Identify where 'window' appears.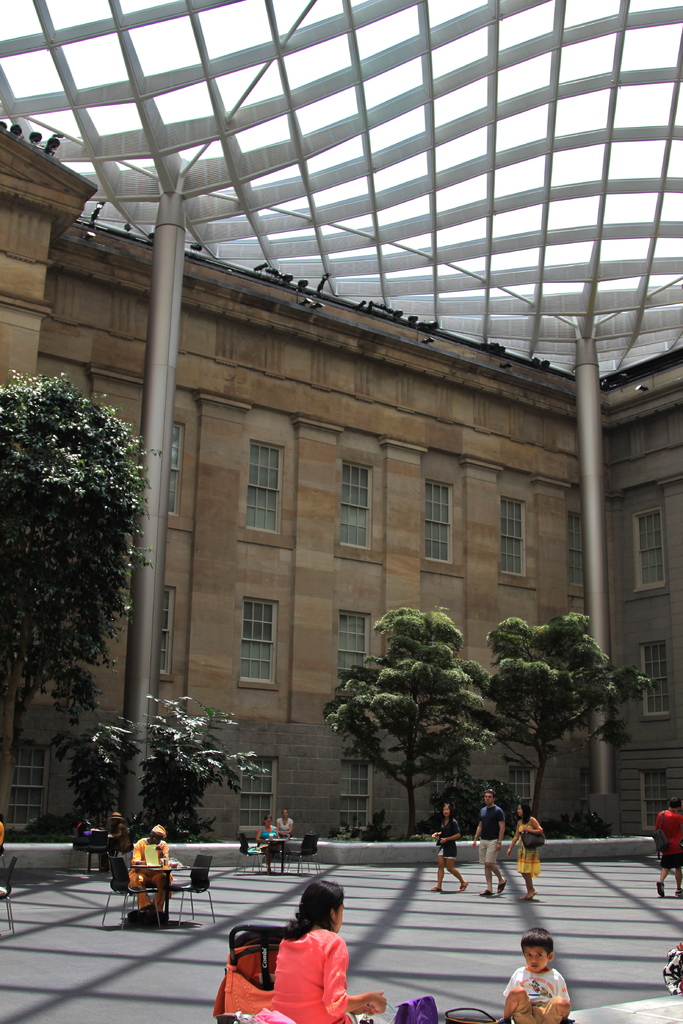
Appears at [339, 460, 372, 550].
